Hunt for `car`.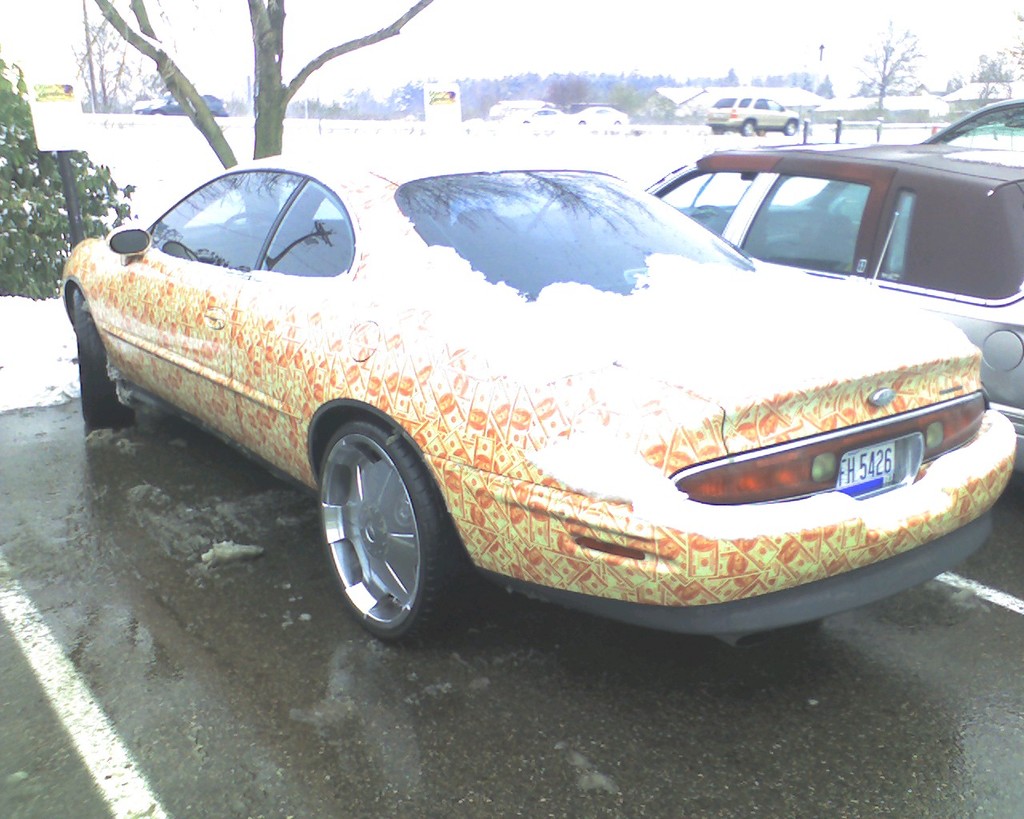
Hunted down at 915 90 1023 167.
